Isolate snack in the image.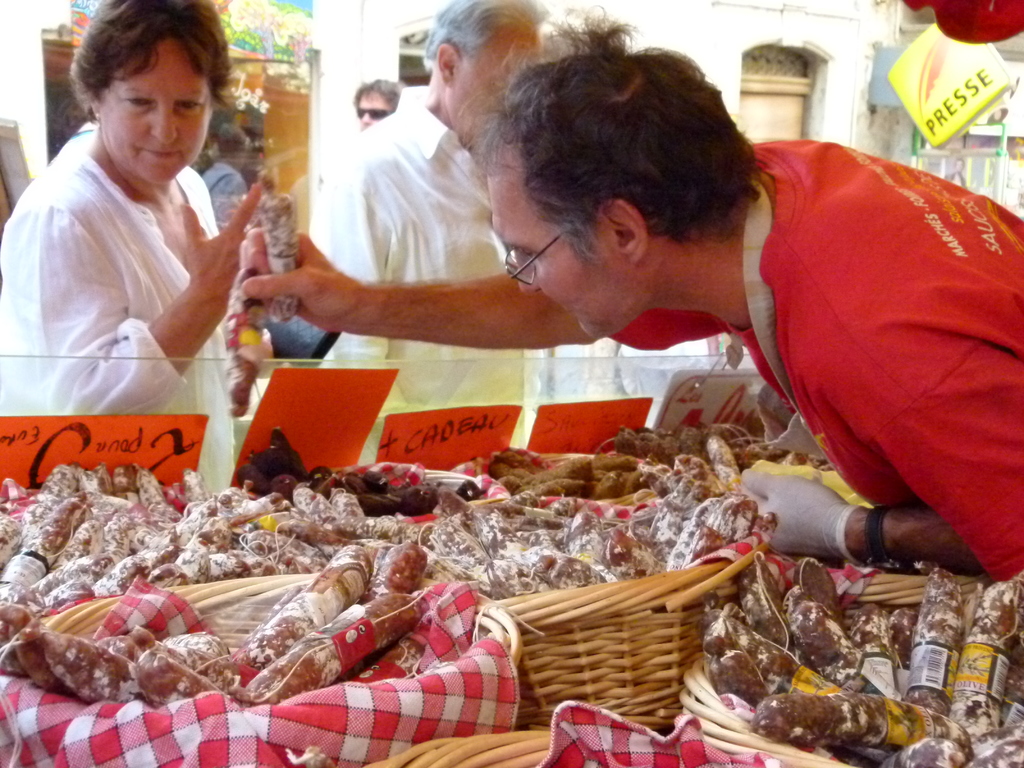
Isolated region: detection(260, 184, 303, 323).
